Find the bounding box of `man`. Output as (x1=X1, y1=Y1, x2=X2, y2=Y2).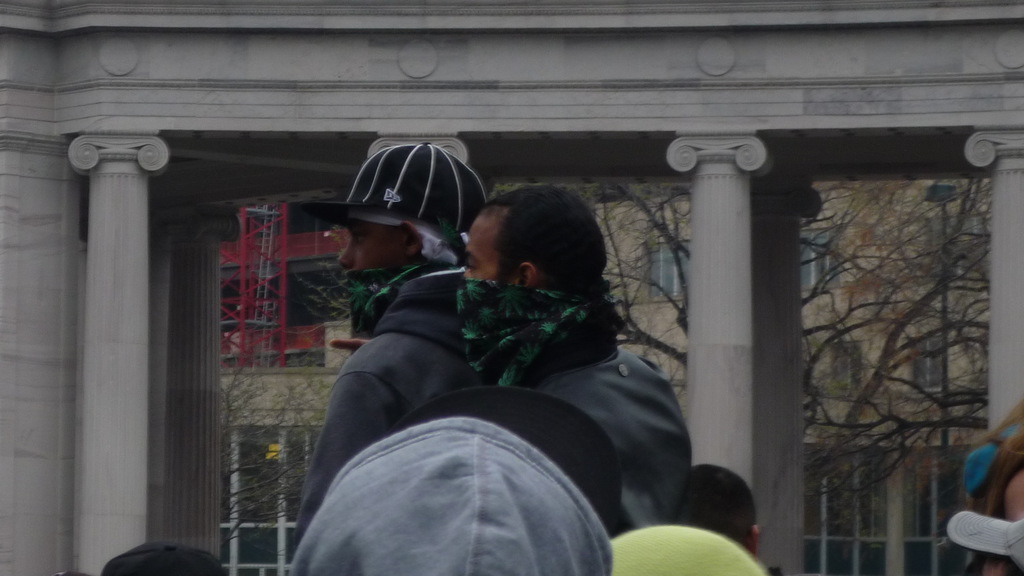
(x1=454, y1=182, x2=692, y2=524).
